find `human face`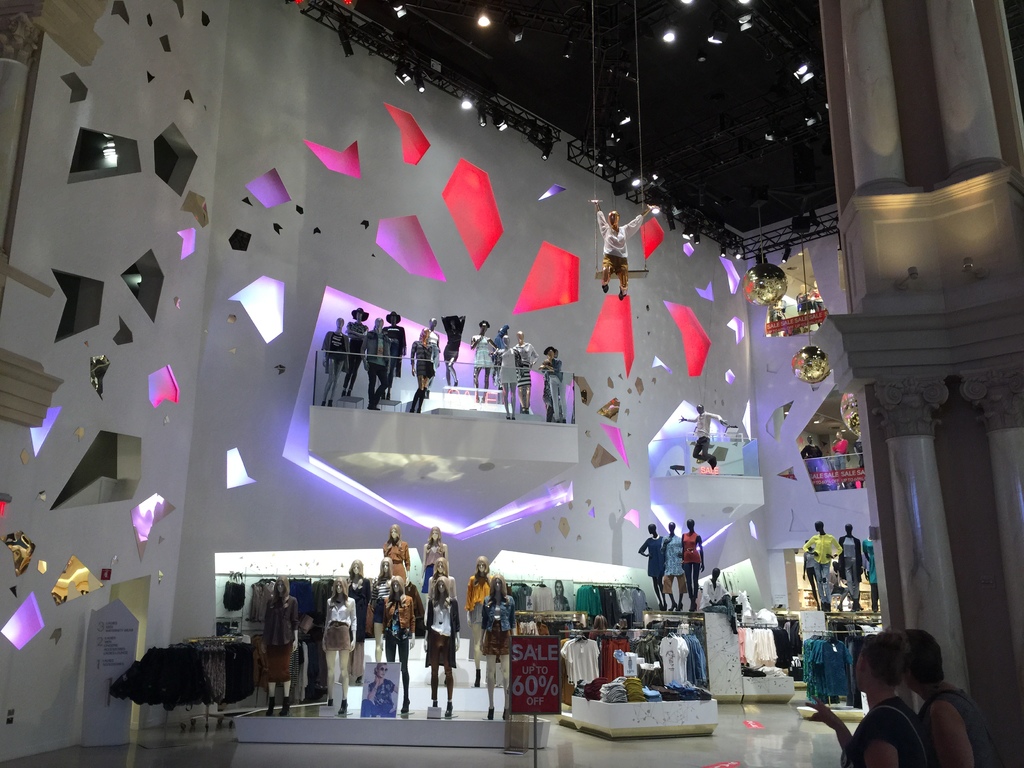
(x1=276, y1=580, x2=286, y2=593)
